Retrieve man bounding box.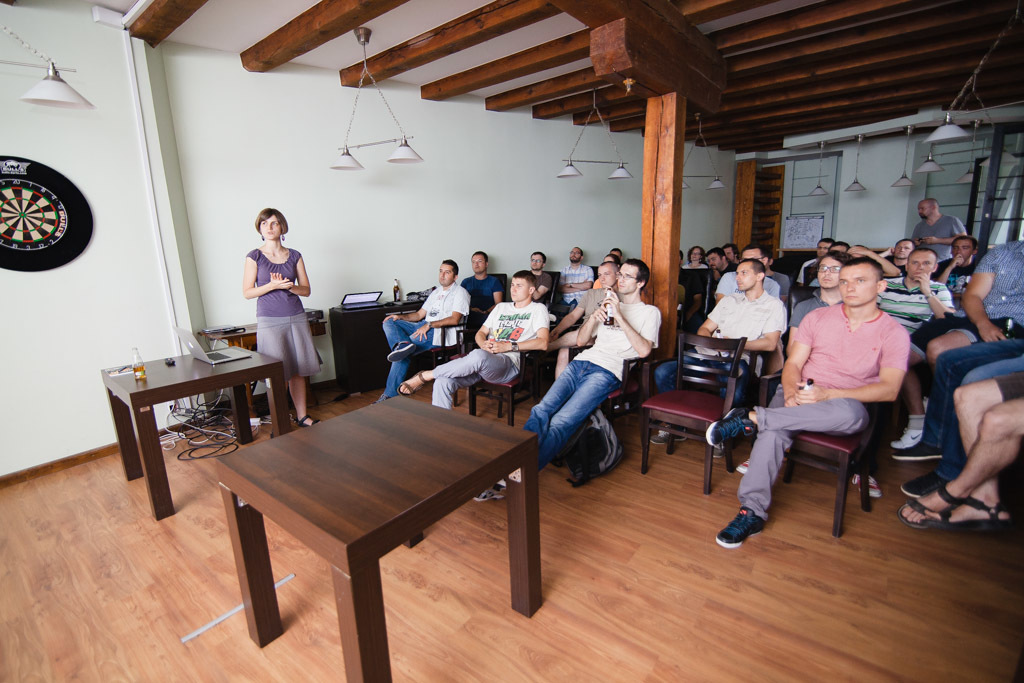
Bounding box: box=[704, 255, 910, 550].
